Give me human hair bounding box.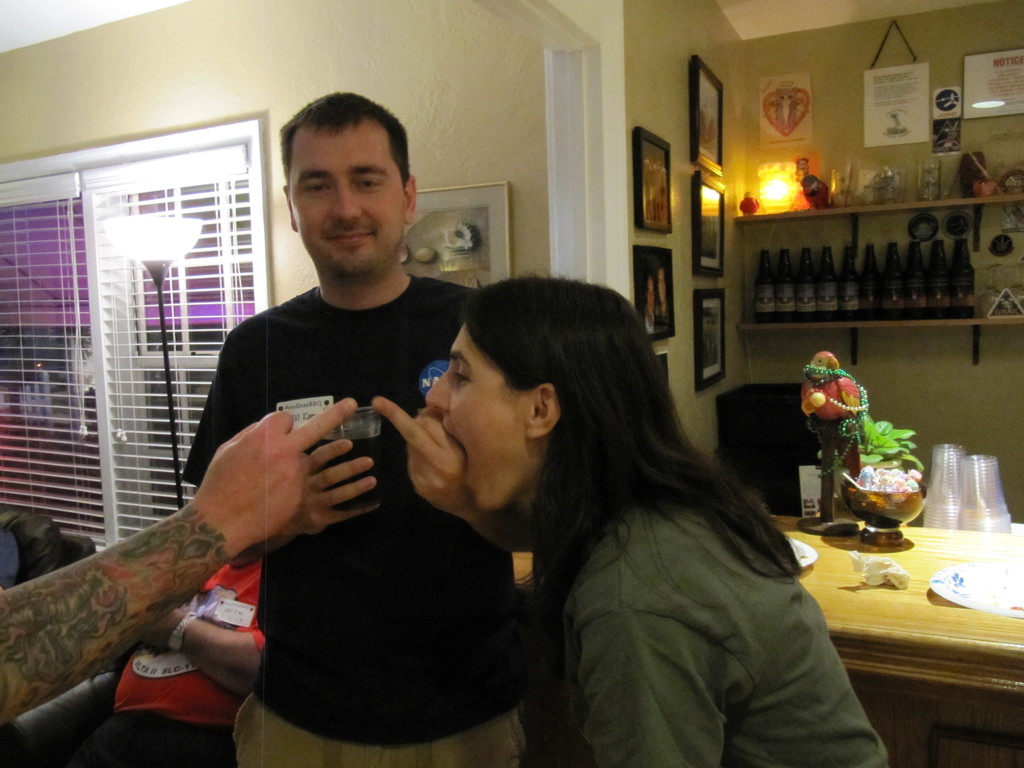
pyautogui.locateOnScreen(463, 275, 810, 720).
